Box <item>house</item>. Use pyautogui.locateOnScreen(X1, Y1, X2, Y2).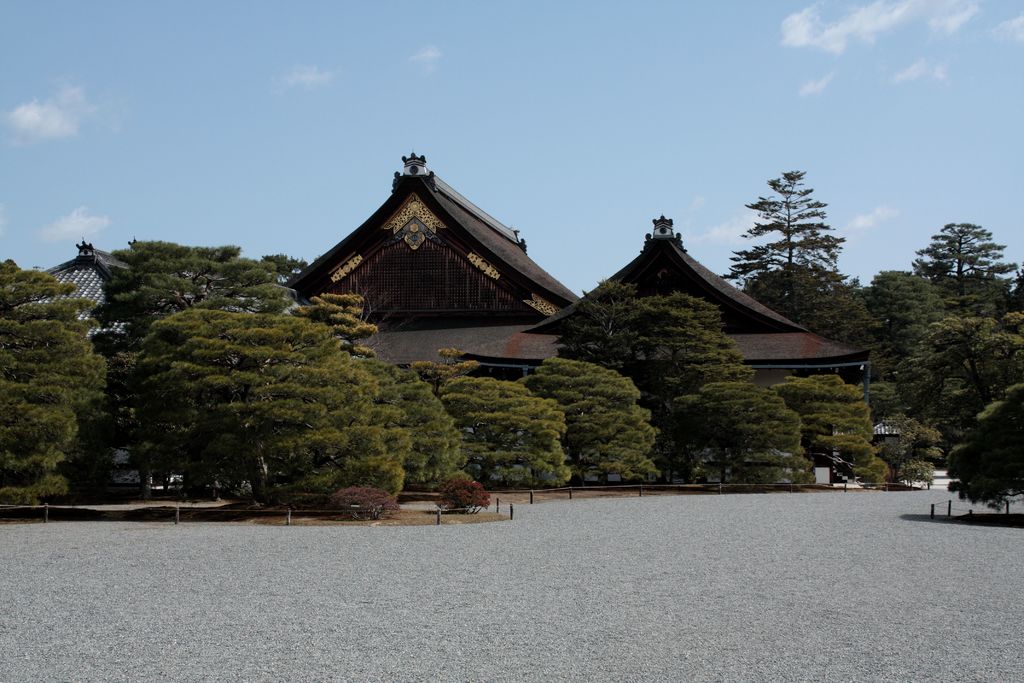
pyautogui.locateOnScreen(460, 215, 877, 483).
